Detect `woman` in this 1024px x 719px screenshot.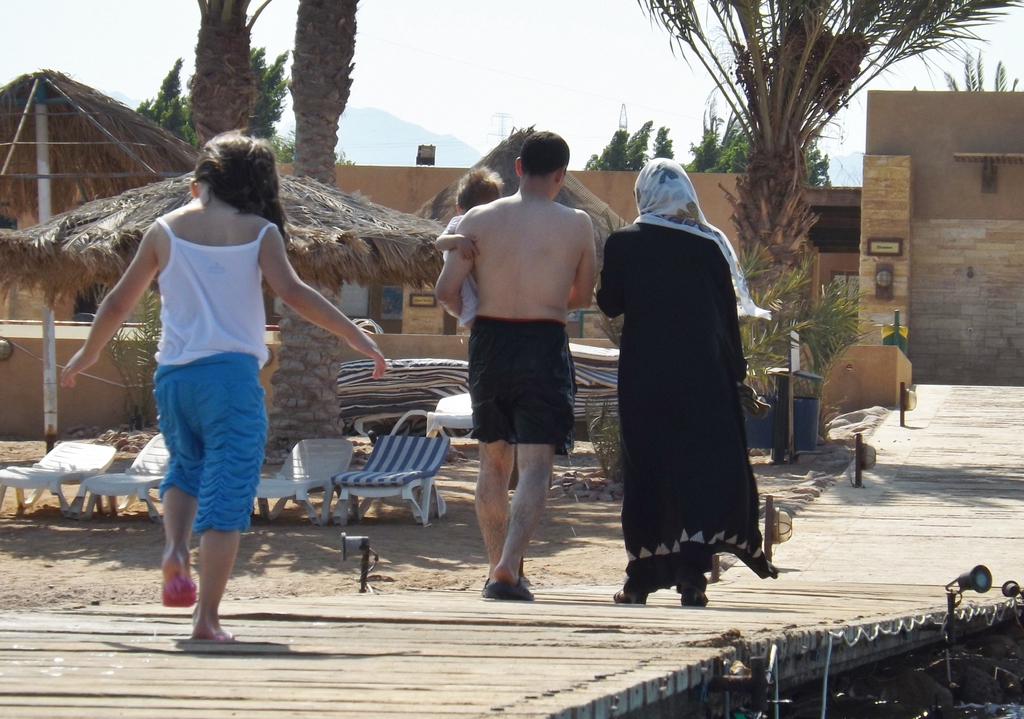
Detection: 606/154/778/631.
